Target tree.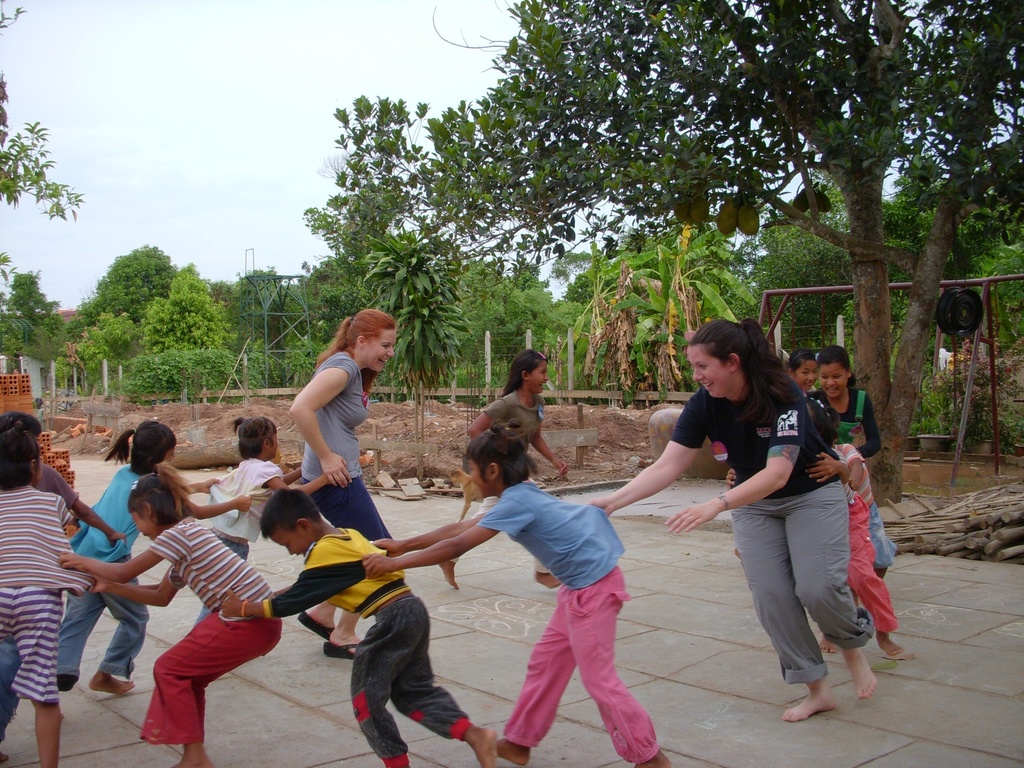
Target region: 332/0/1023/504.
